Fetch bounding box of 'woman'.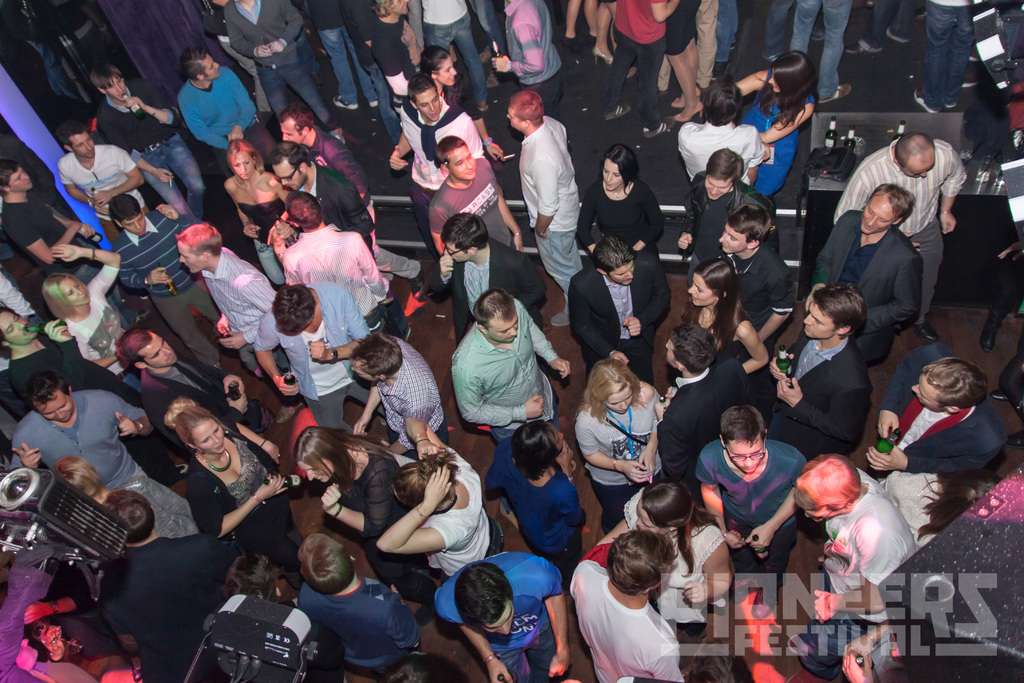
Bbox: region(223, 139, 294, 291).
